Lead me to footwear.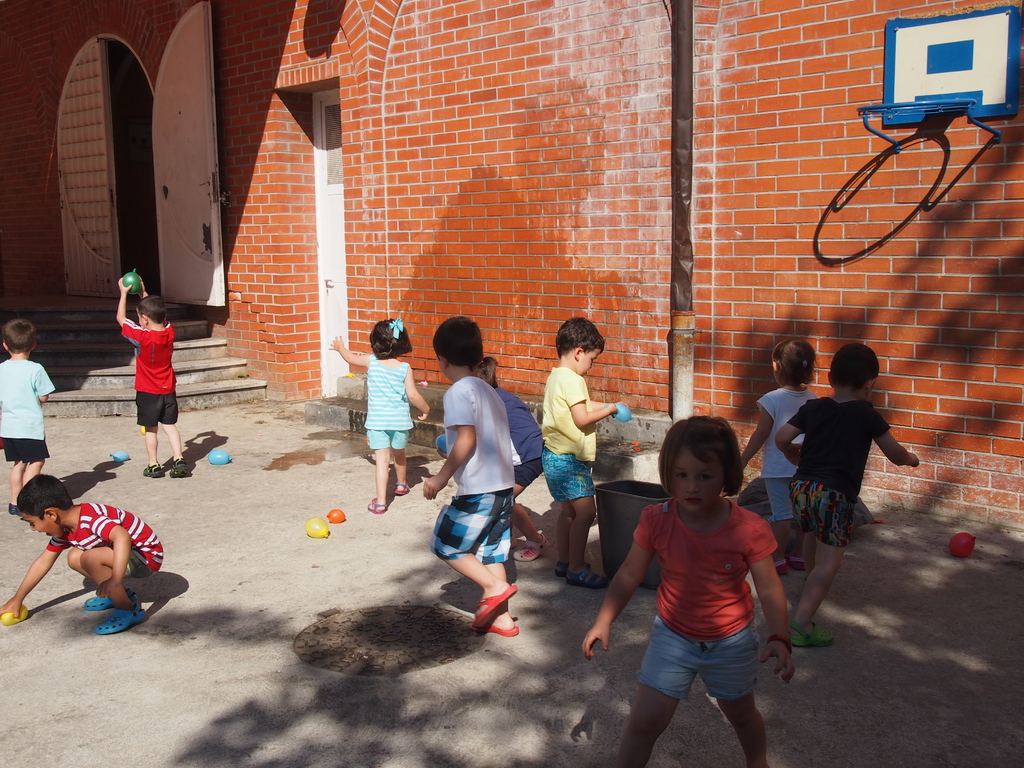
Lead to [x1=792, y1=547, x2=806, y2=572].
